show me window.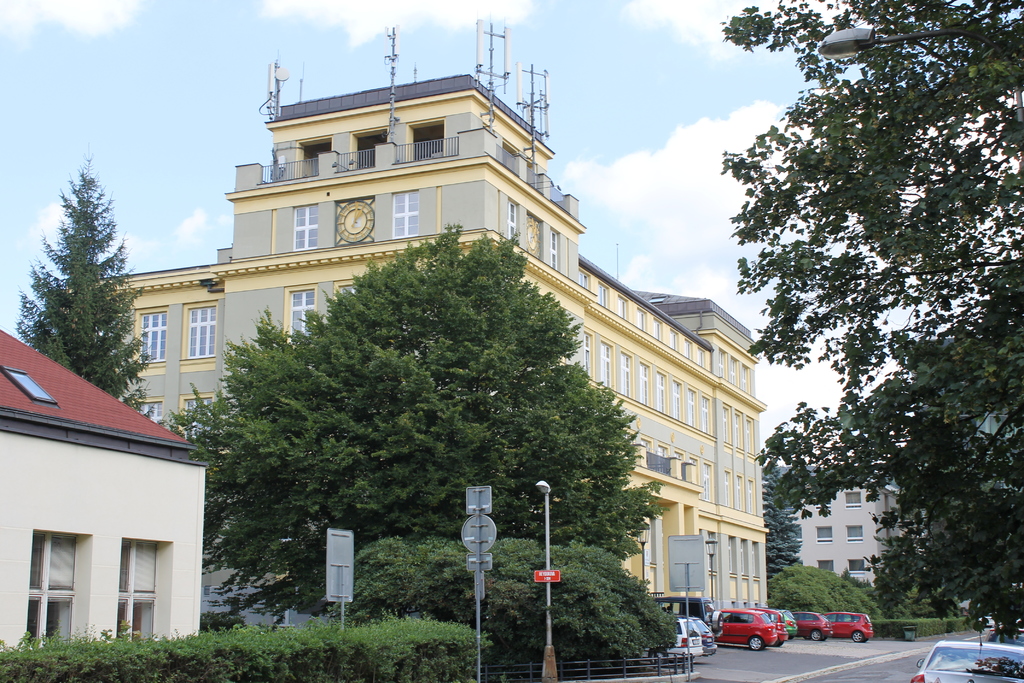
window is here: bbox=(729, 415, 739, 446).
